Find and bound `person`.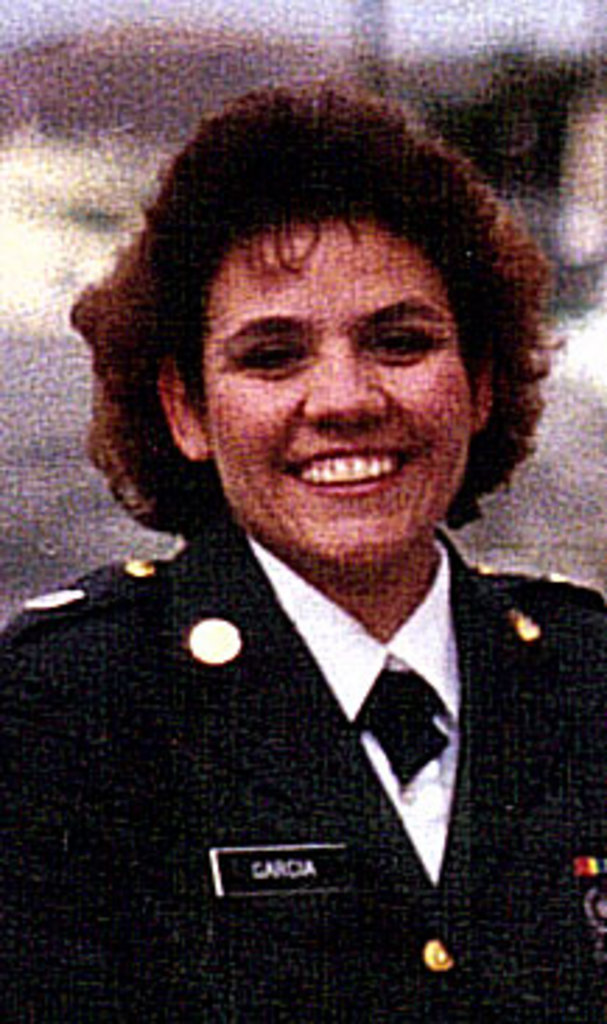
Bound: BBox(0, 84, 599, 1021).
